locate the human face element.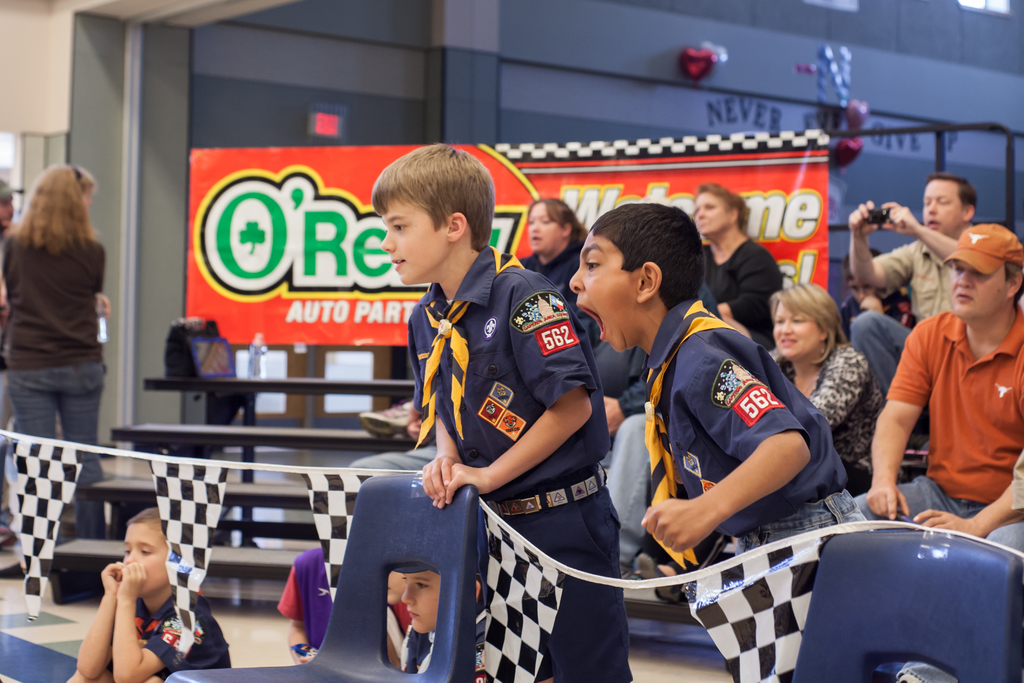
Element bbox: region(401, 568, 440, 634).
